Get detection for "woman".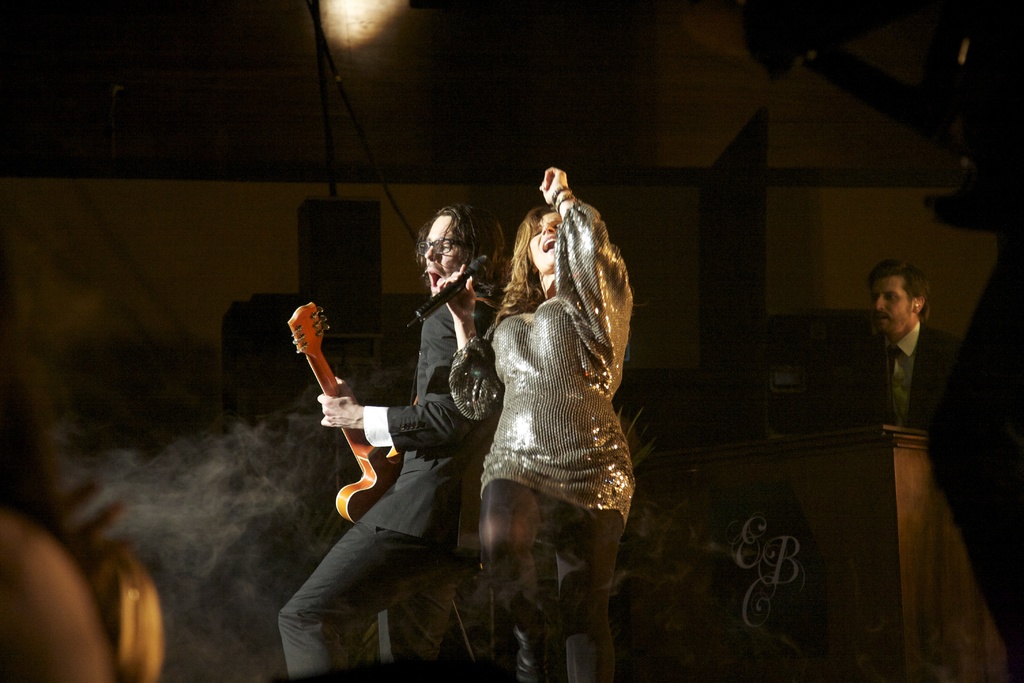
Detection: detection(467, 158, 643, 671).
